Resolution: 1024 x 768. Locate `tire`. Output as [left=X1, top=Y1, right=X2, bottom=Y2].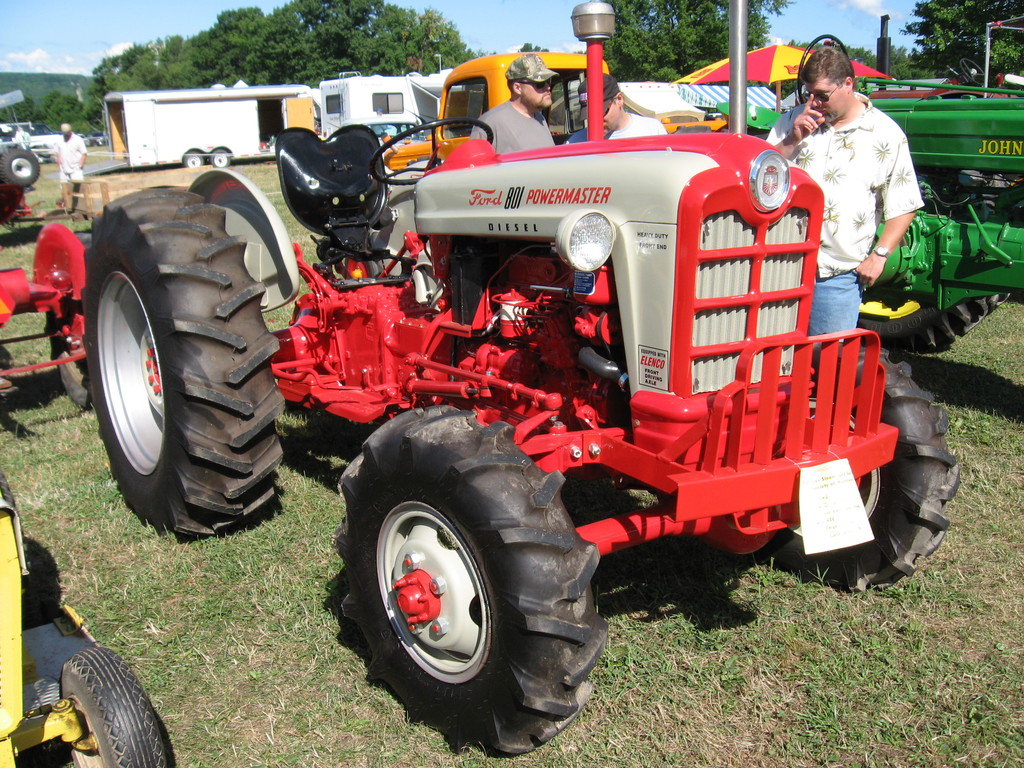
[left=59, top=643, right=168, bottom=767].
